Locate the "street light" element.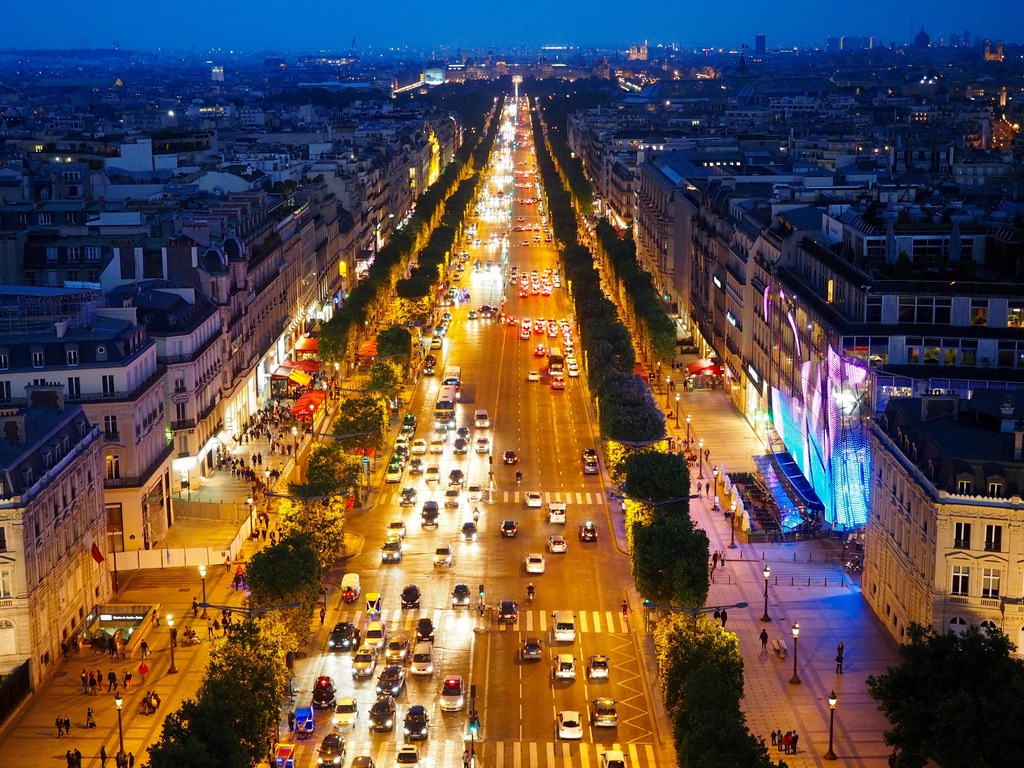
Element bbox: crop(821, 686, 837, 762).
